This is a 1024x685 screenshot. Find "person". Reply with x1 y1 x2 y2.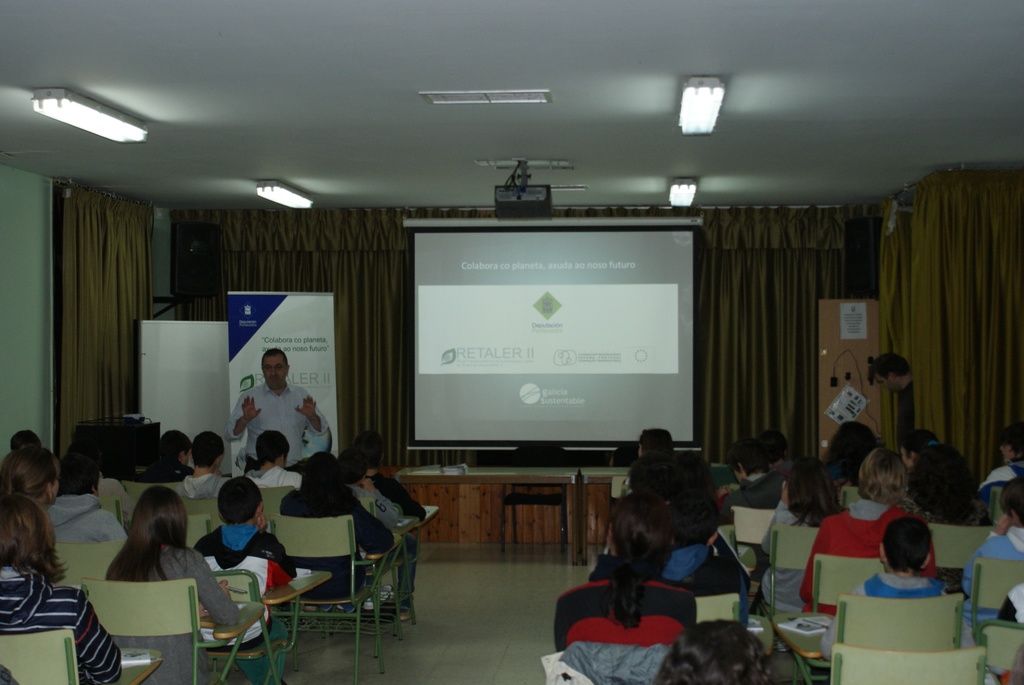
889 420 947 476.
